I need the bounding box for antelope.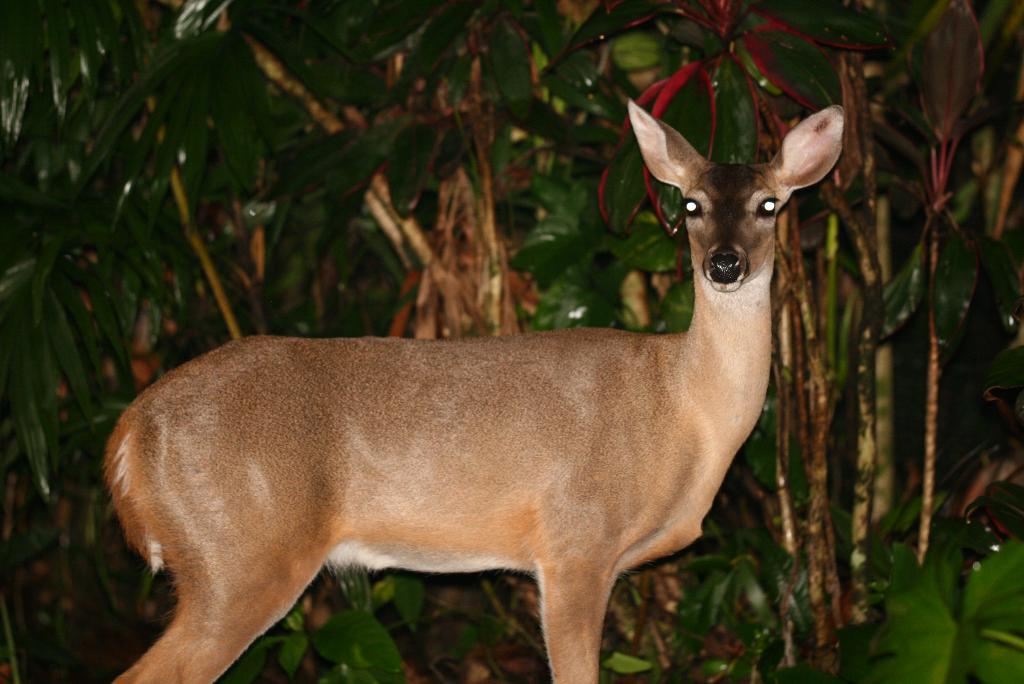
Here it is: [112, 102, 843, 683].
